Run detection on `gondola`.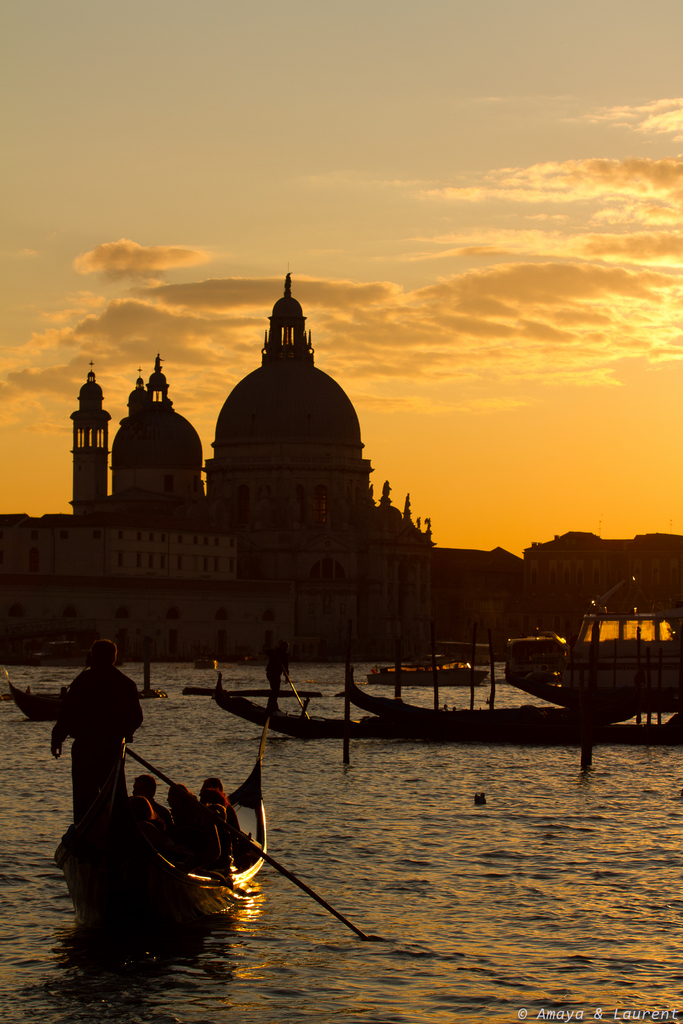
Result: x1=39, y1=716, x2=317, y2=945.
